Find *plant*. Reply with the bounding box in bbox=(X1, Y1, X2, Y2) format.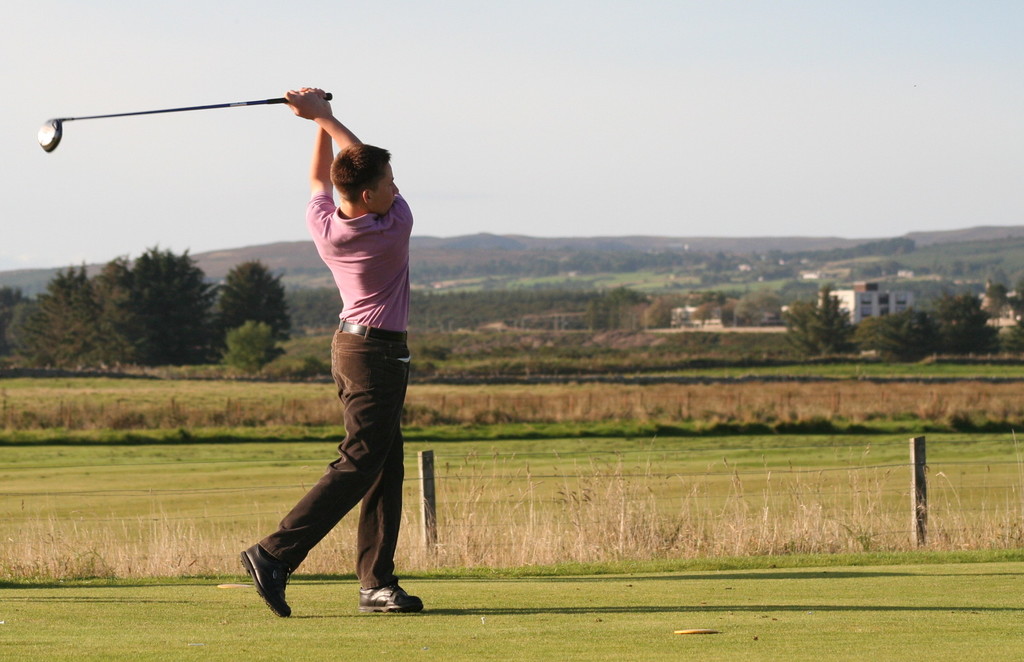
bbox=(380, 378, 1023, 428).
